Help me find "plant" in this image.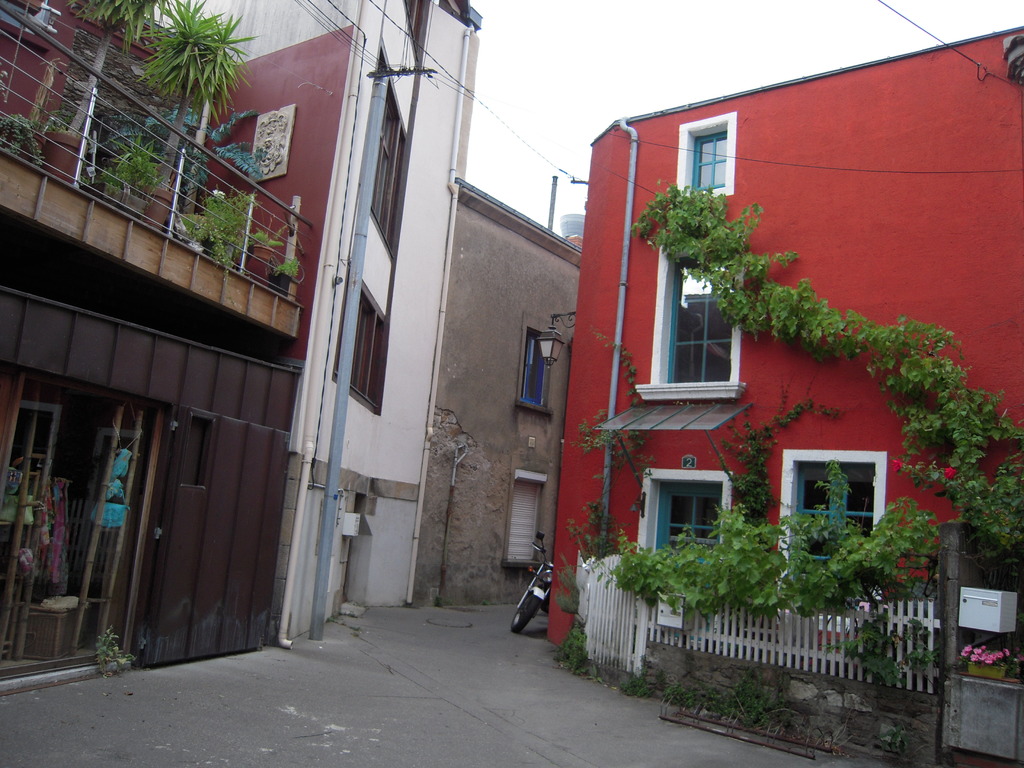
Found it: (left=659, top=671, right=813, bottom=726).
